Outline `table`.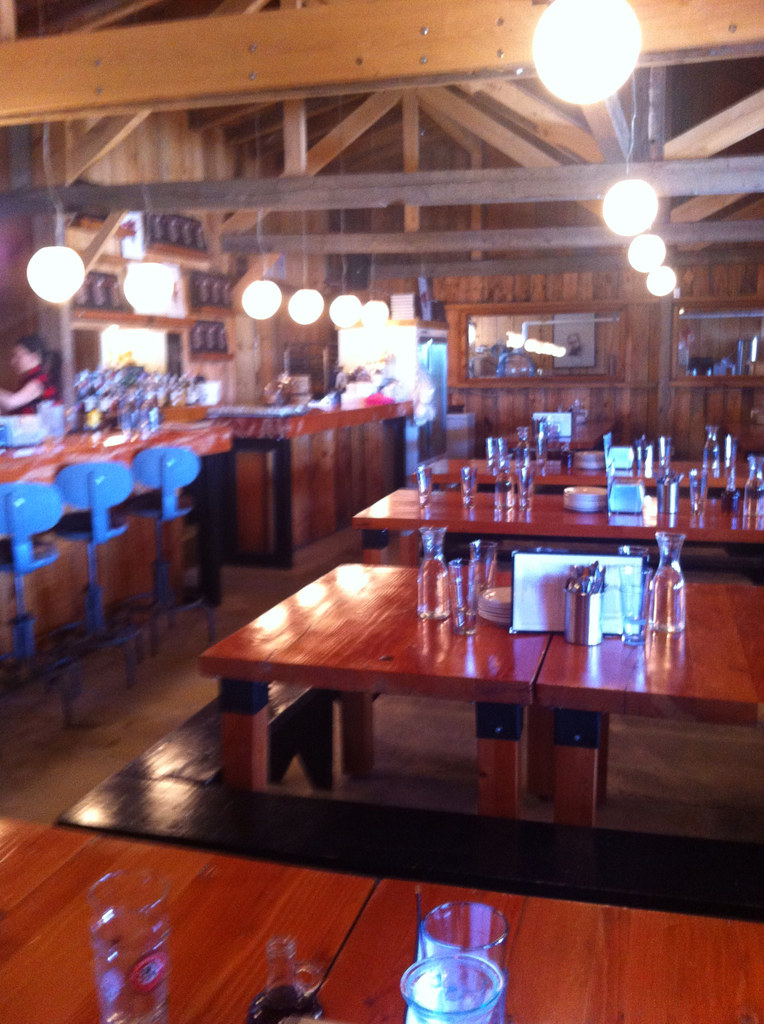
Outline: Rect(0, 813, 763, 1023).
